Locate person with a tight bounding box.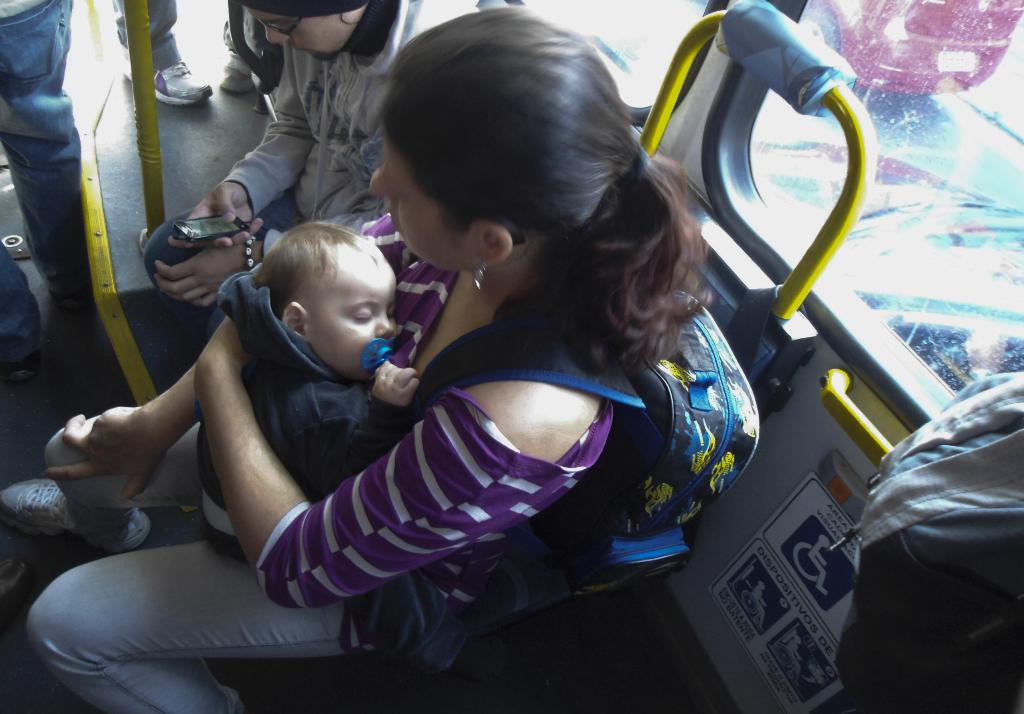
[left=18, top=15, right=755, bottom=711].
